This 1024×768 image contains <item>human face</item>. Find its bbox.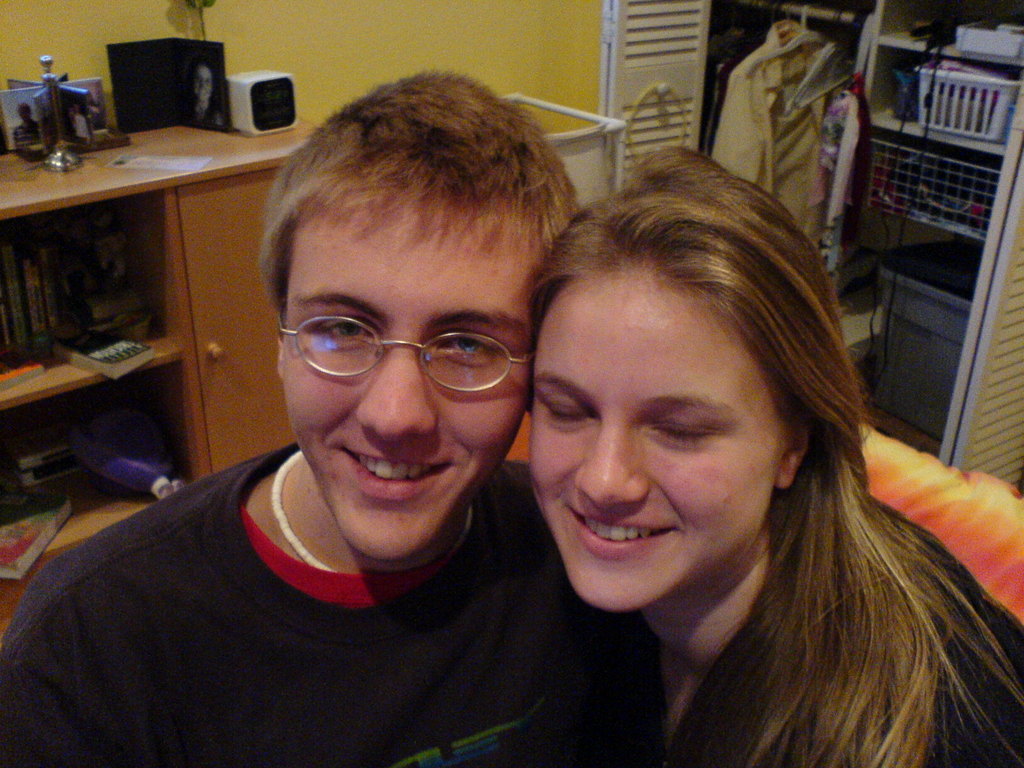
<region>532, 271, 787, 606</region>.
